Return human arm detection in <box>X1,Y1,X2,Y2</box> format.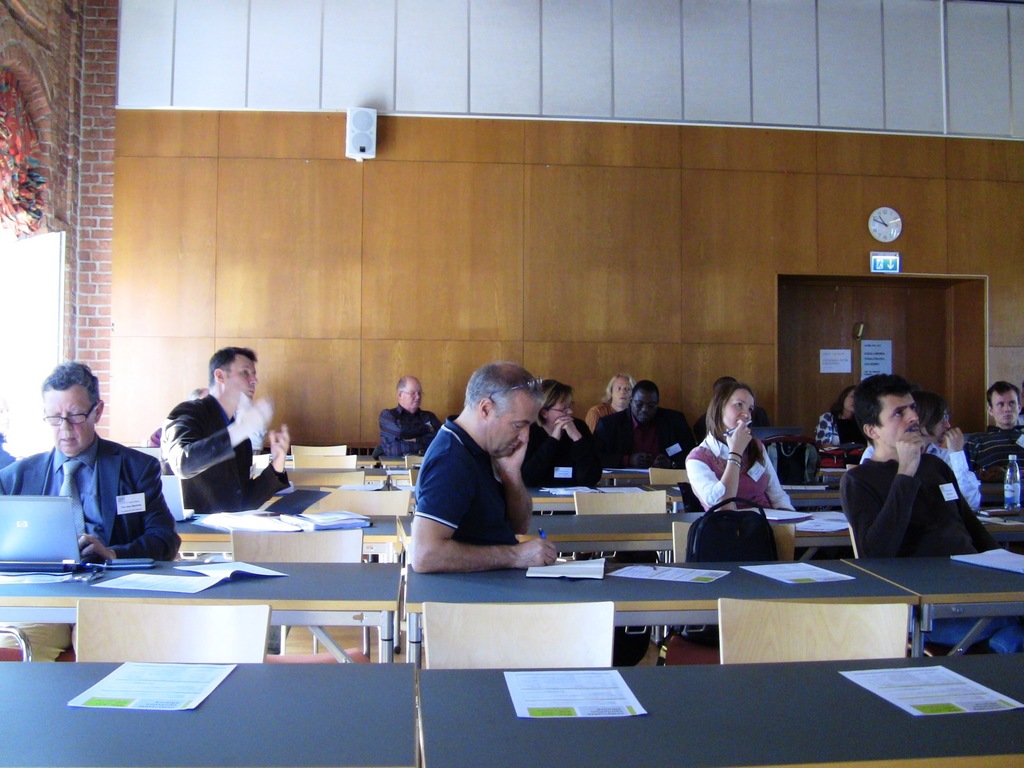
<box>756,452,793,515</box>.
